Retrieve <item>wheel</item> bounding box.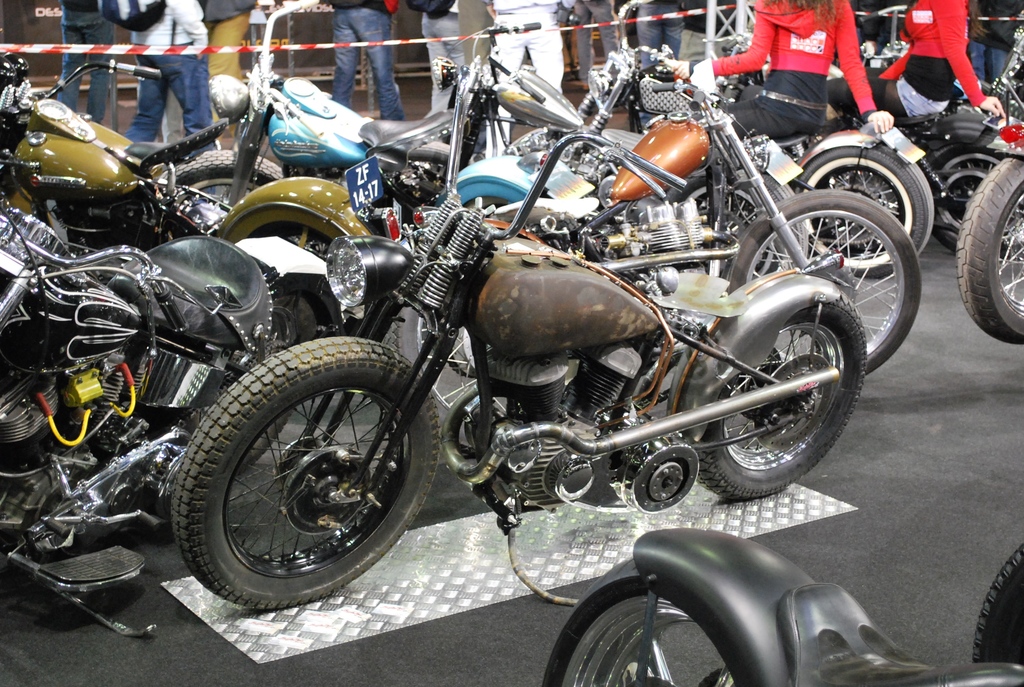
Bounding box: BBox(380, 306, 508, 462).
